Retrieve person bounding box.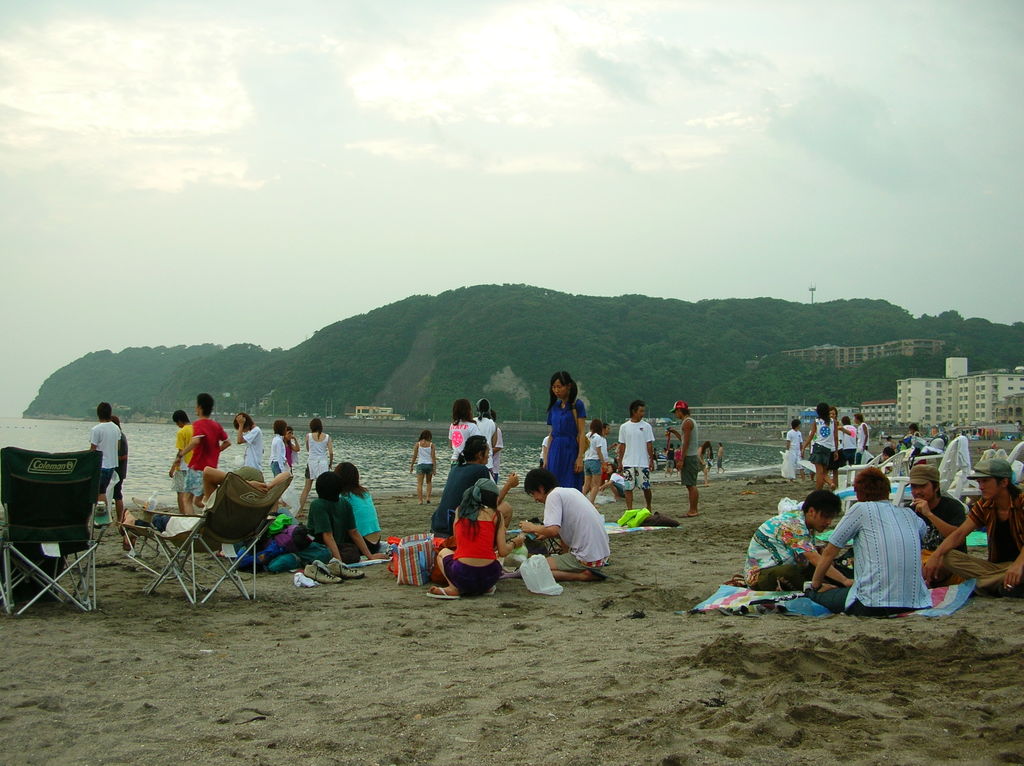
Bounding box: <region>104, 417, 127, 525</region>.
